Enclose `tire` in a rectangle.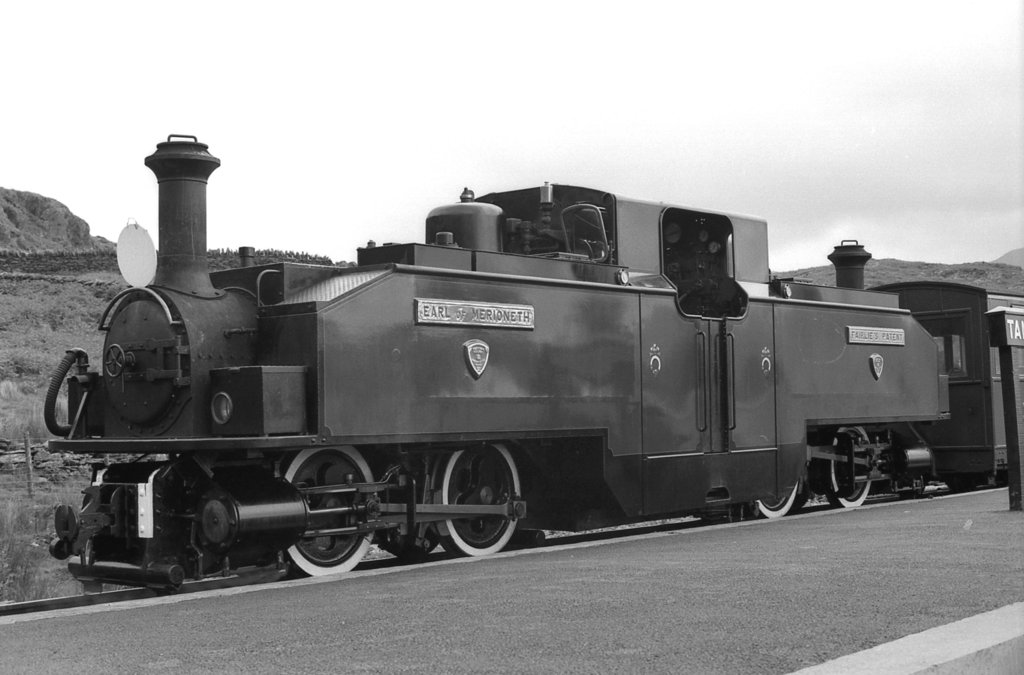
bbox=(440, 443, 510, 564).
